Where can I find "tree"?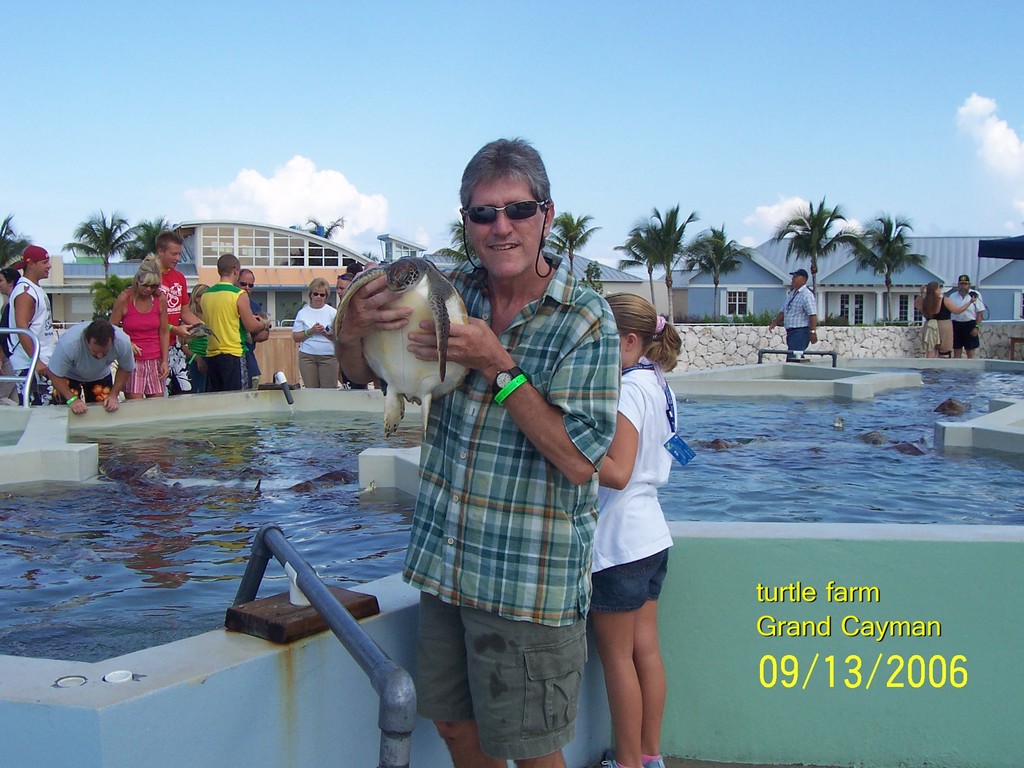
You can find it at (x1=632, y1=201, x2=694, y2=321).
